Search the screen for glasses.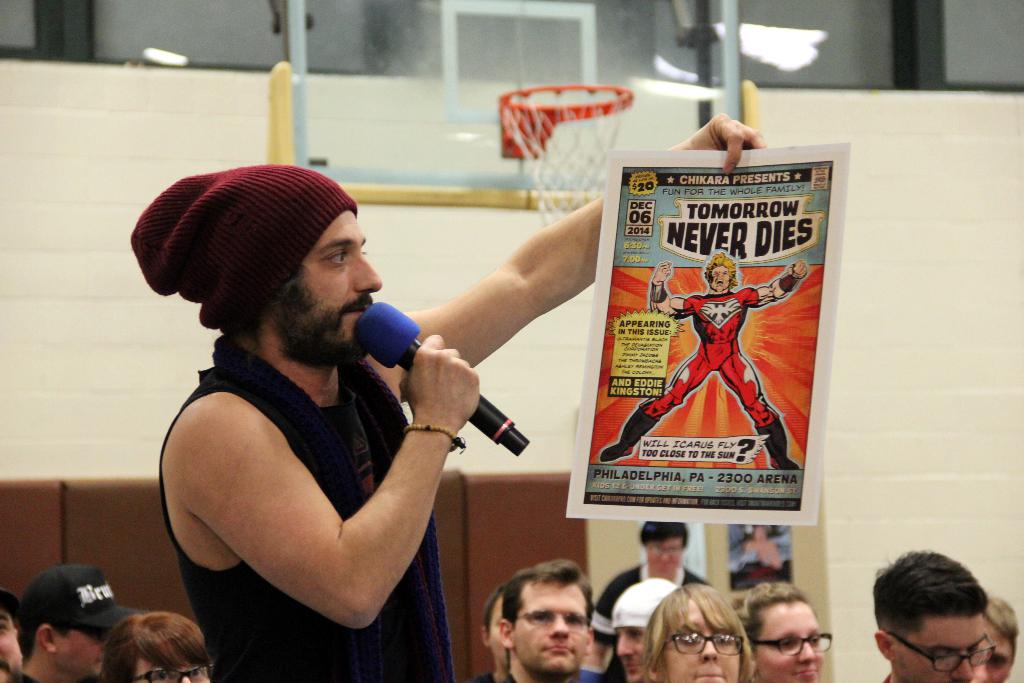
Found at BBox(664, 632, 746, 661).
